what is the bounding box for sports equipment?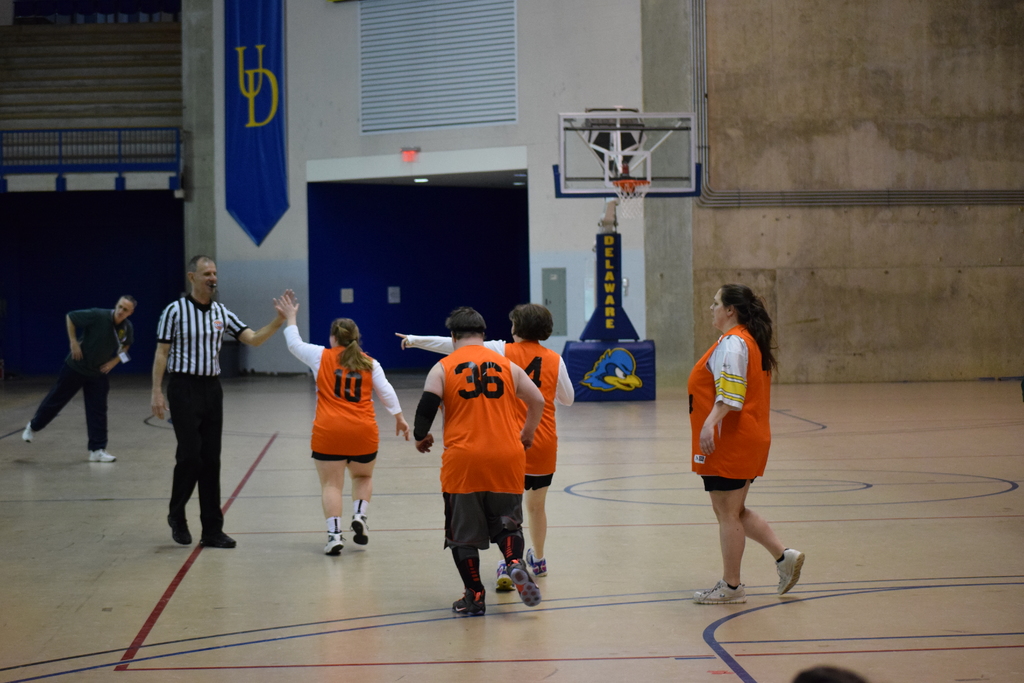
locate(324, 527, 348, 554).
